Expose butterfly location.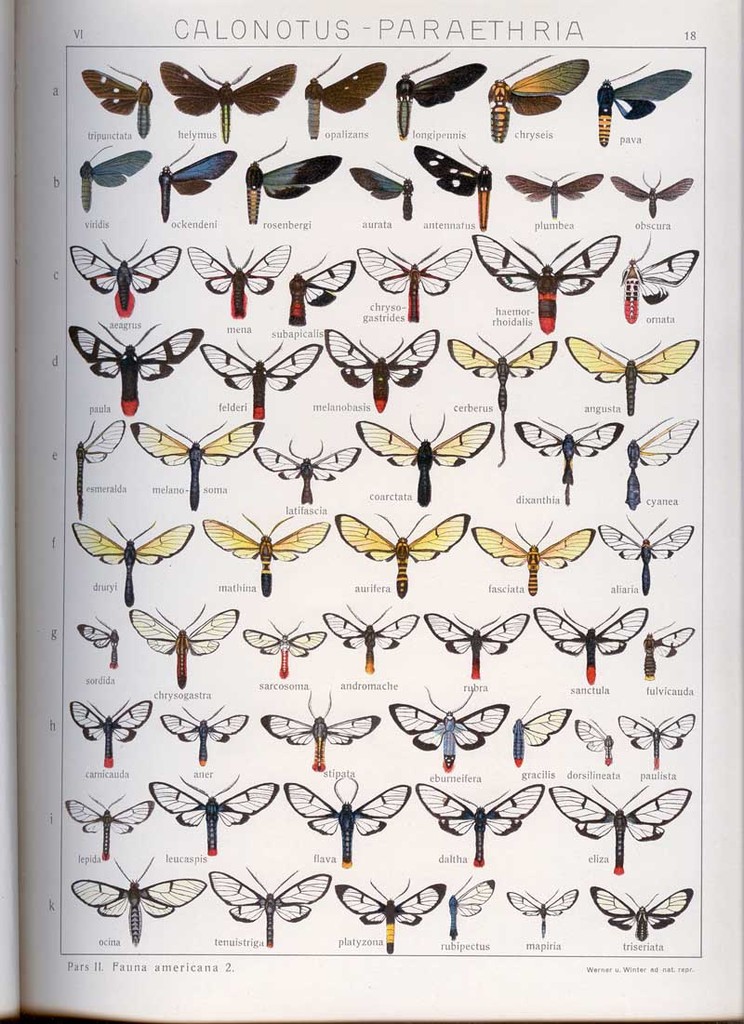
Exposed at Rect(280, 781, 411, 872).
